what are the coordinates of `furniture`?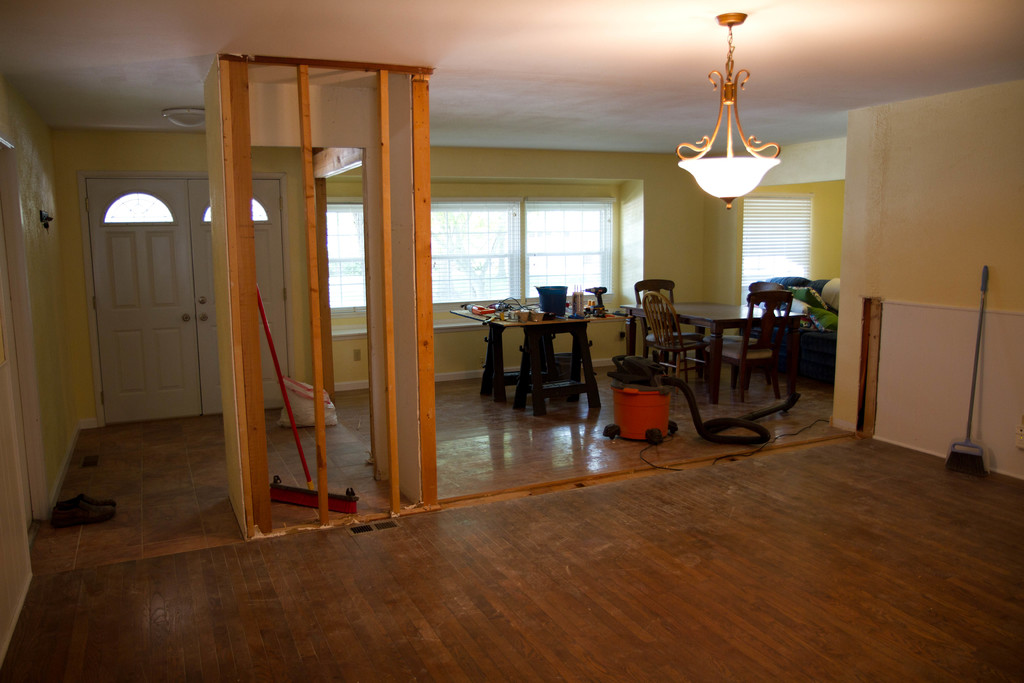
BBox(453, 305, 621, 419).
